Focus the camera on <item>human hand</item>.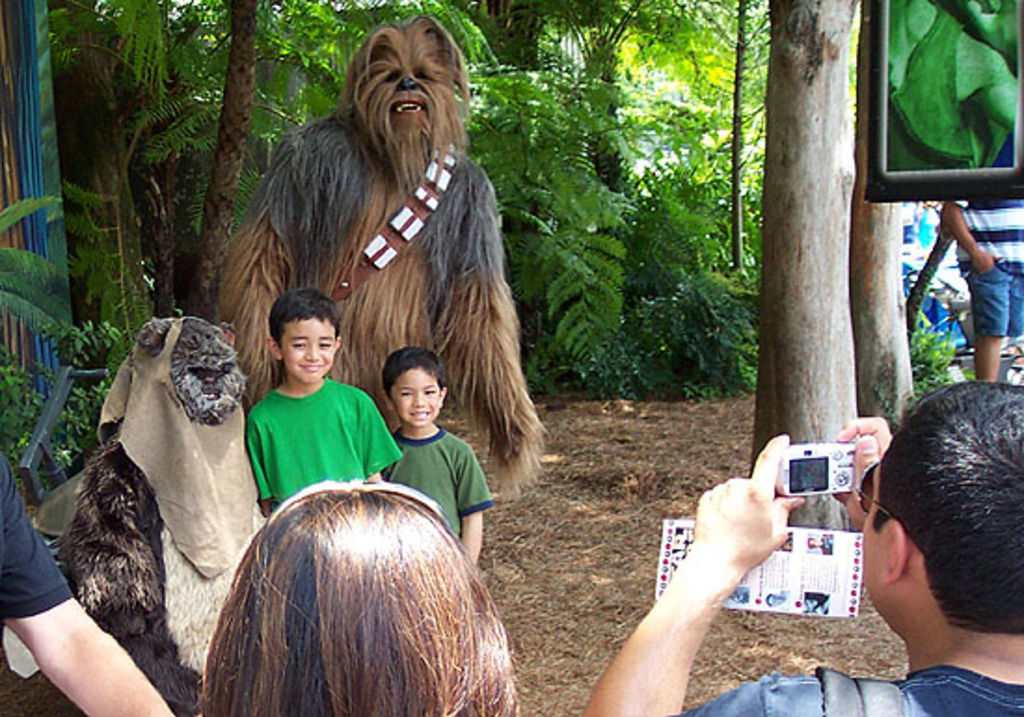
Focus region: rect(683, 462, 825, 626).
